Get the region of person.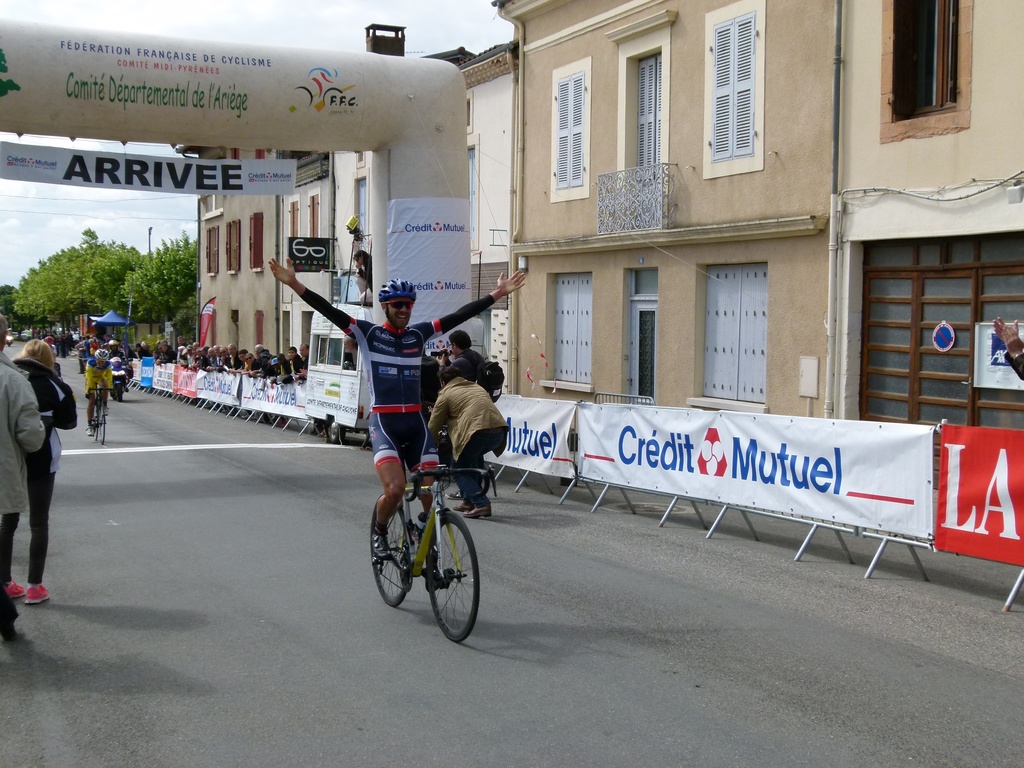
[428,365,505,520].
